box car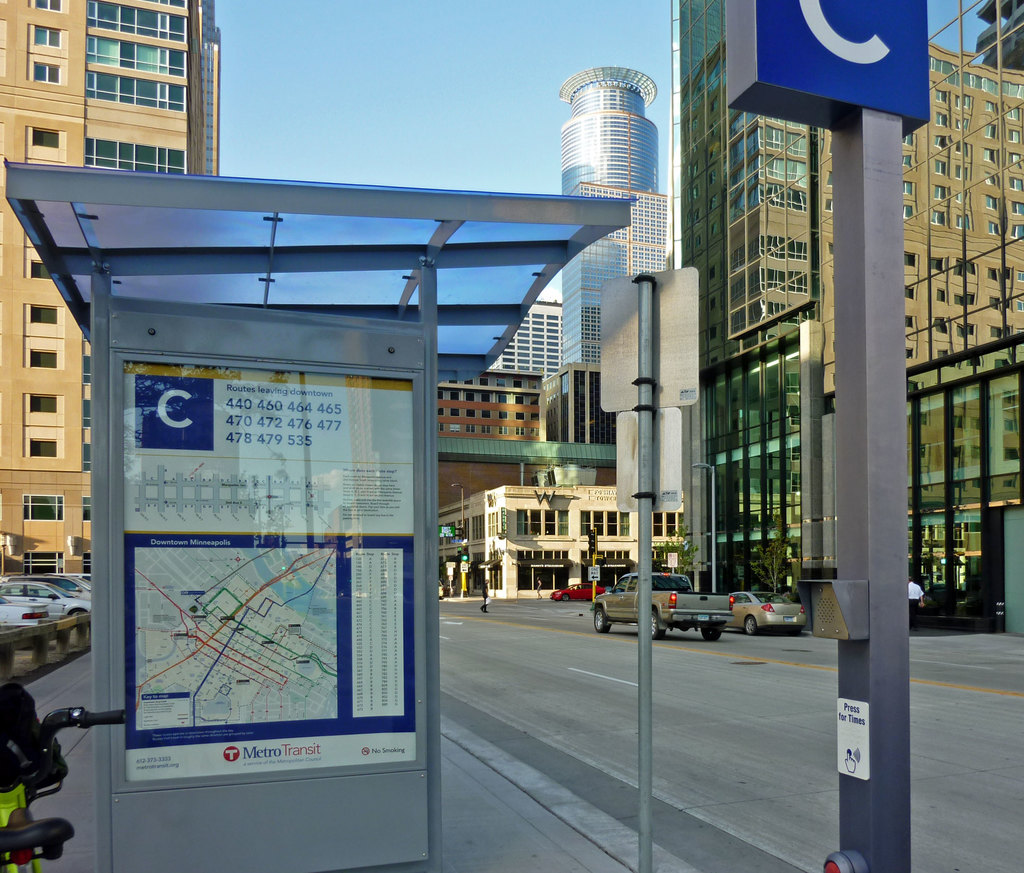
(left=725, top=582, right=803, bottom=637)
